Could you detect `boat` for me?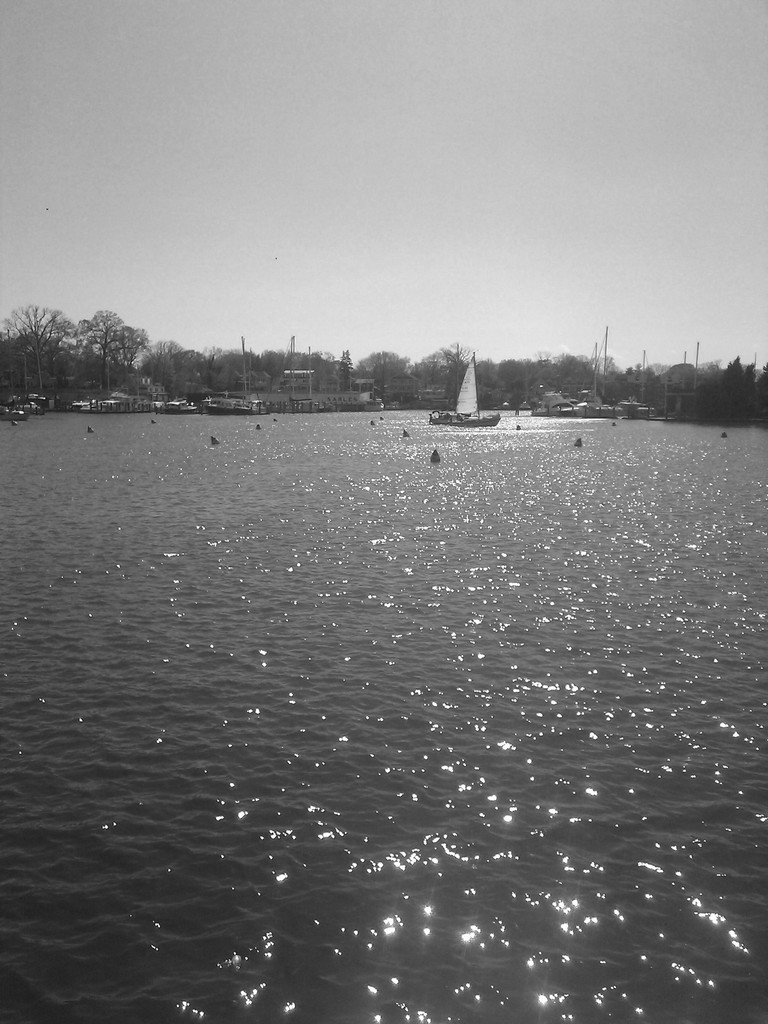
Detection result: BBox(270, 339, 310, 411).
